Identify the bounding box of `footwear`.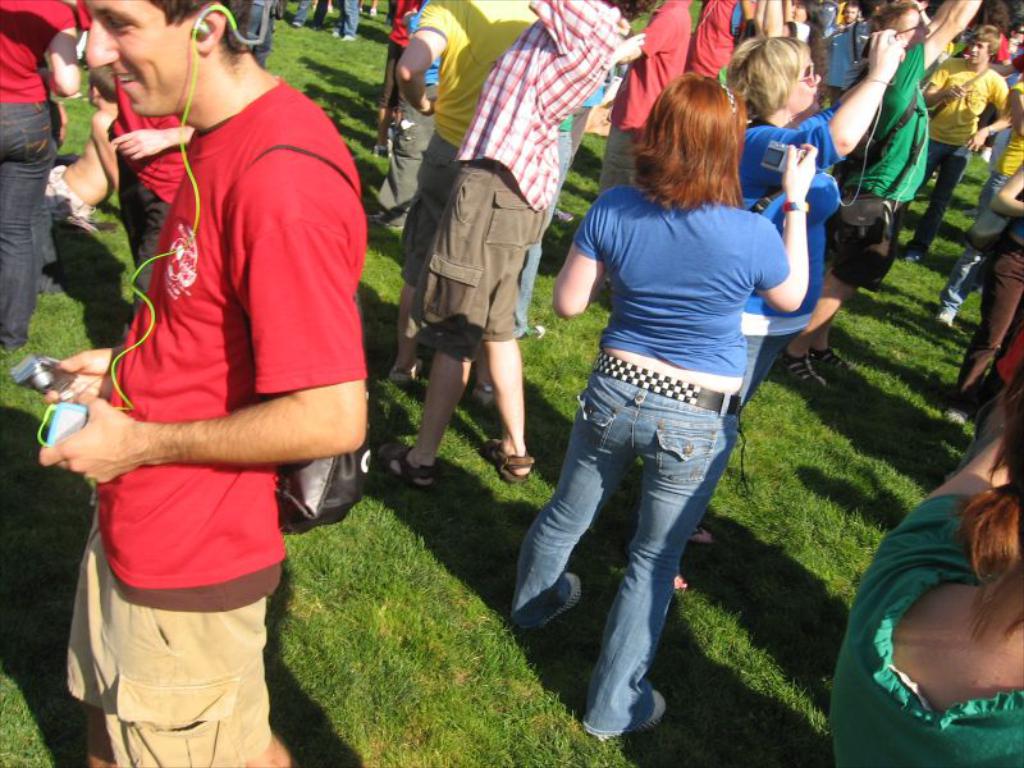
rect(809, 348, 864, 383).
